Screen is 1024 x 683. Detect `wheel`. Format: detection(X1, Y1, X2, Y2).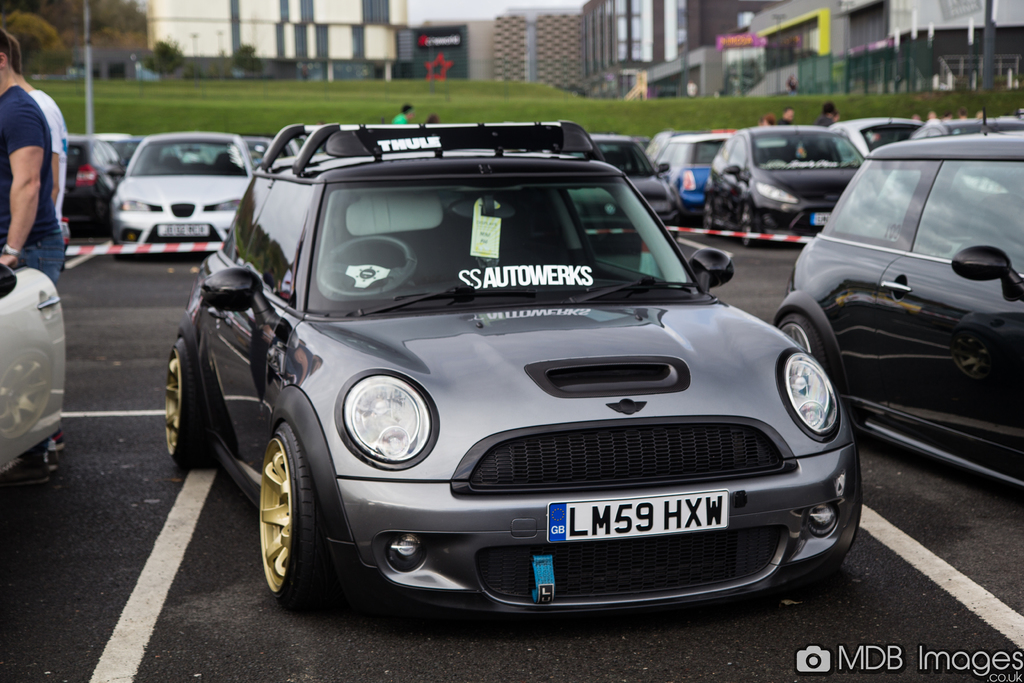
detection(770, 310, 829, 374).
